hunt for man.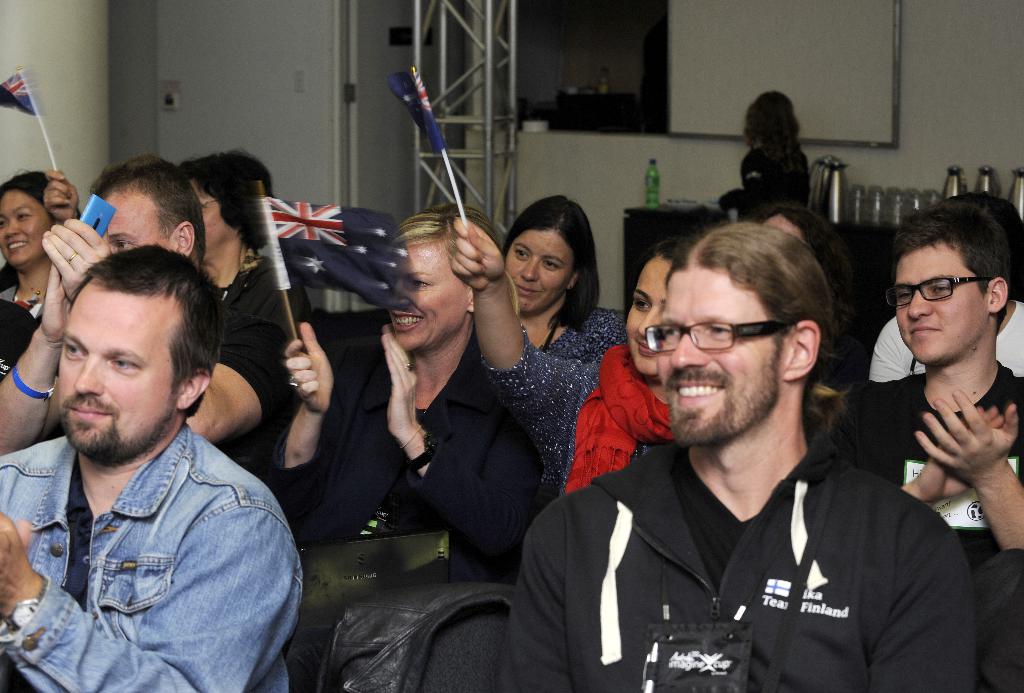
Hunted down at <region>505, 221, 976, 692</region>.
